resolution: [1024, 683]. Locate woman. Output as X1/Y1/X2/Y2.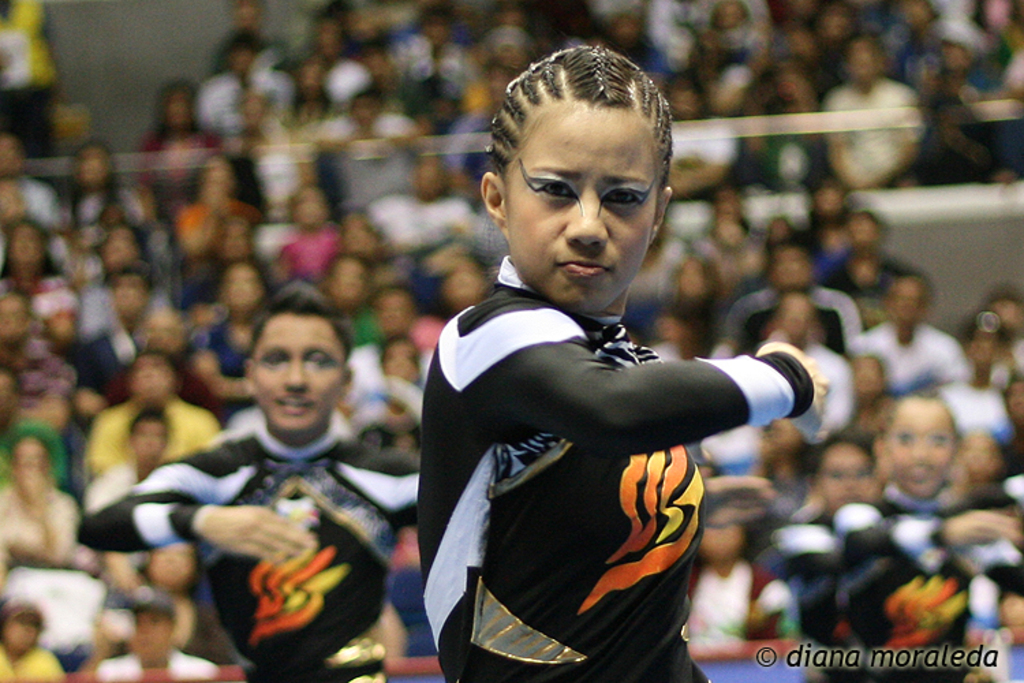
419/48/814/682.
